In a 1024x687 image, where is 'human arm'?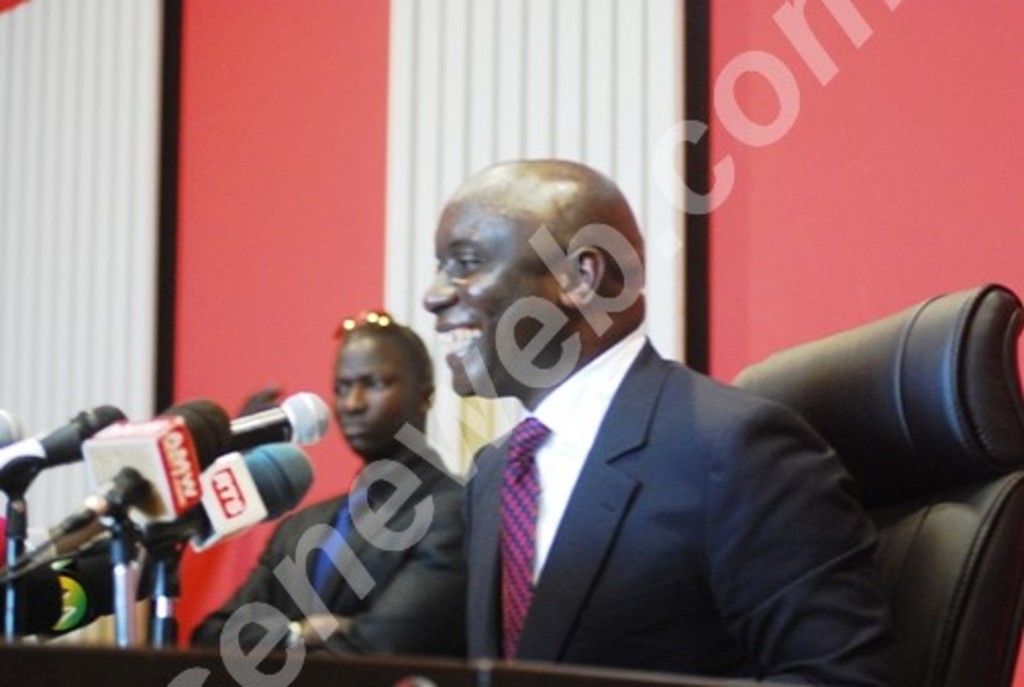
region(271, 487, 467, 663).
